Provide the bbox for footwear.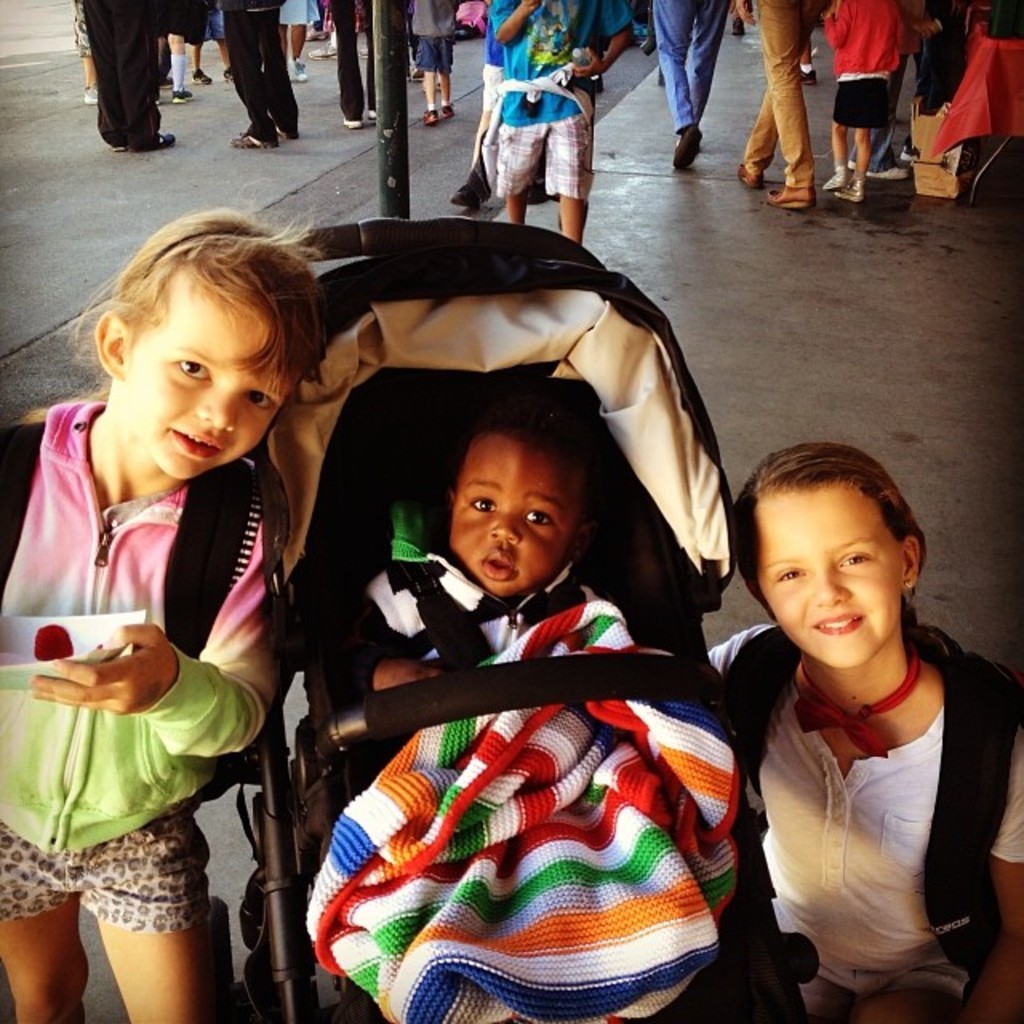
<bbox>341, 118, 362, 131</bbox>.
